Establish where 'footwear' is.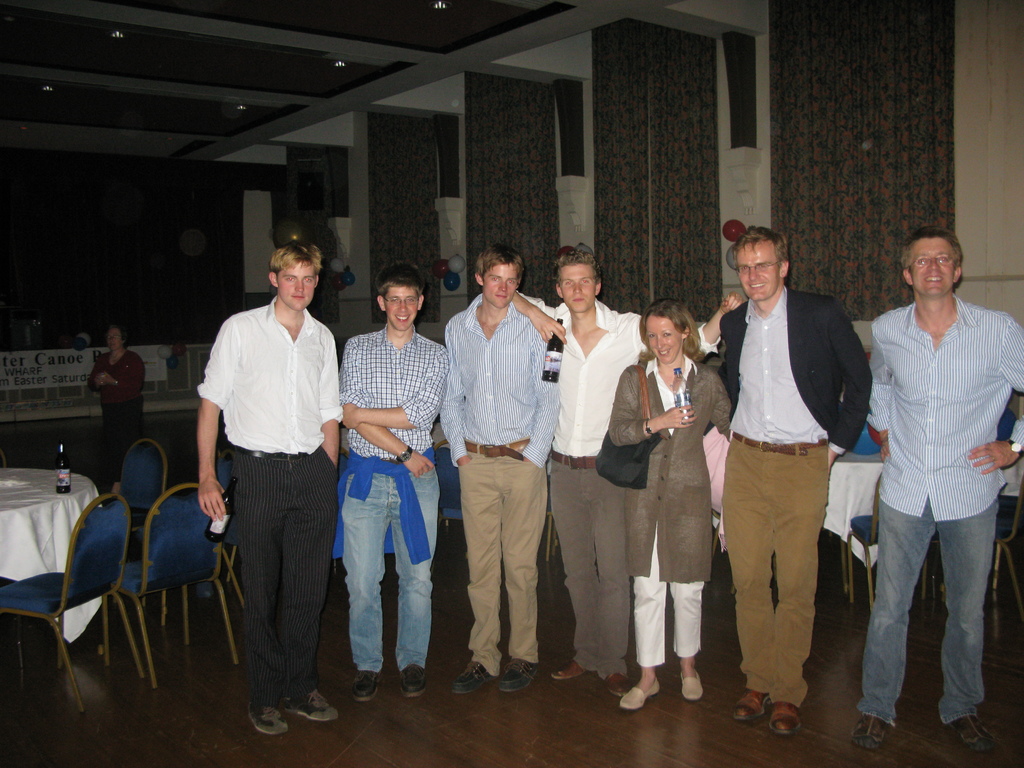
Established at x1=733 y1=689 x2=772 y2=724.
